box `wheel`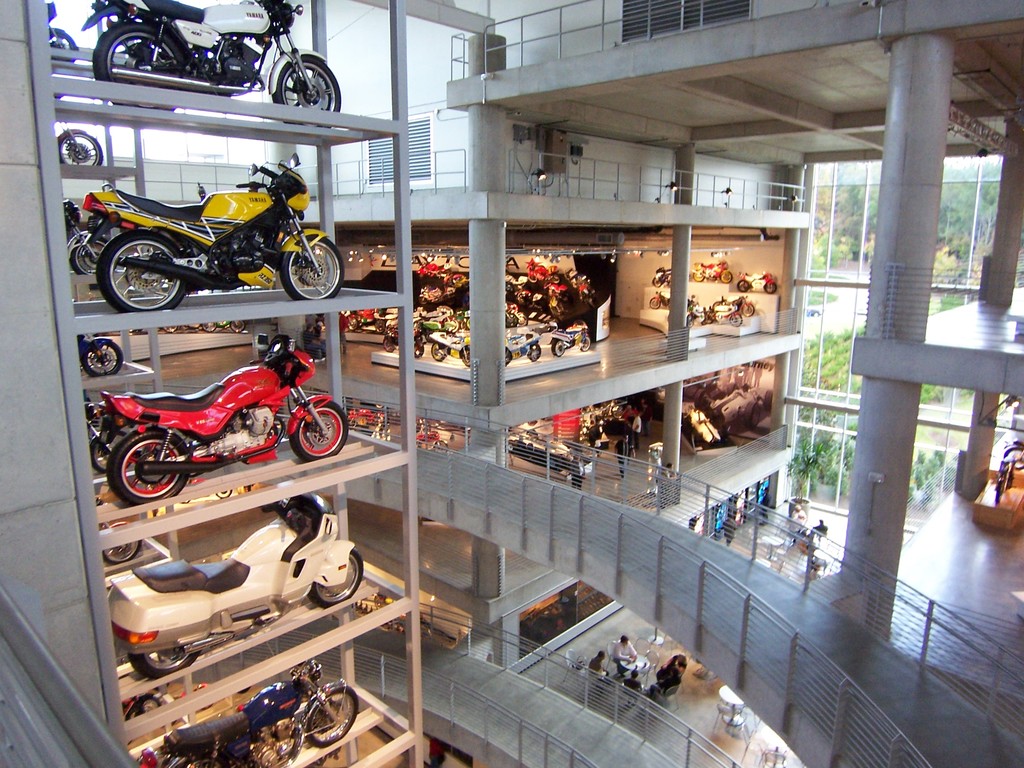
locate(528, 275, 538, 284)
